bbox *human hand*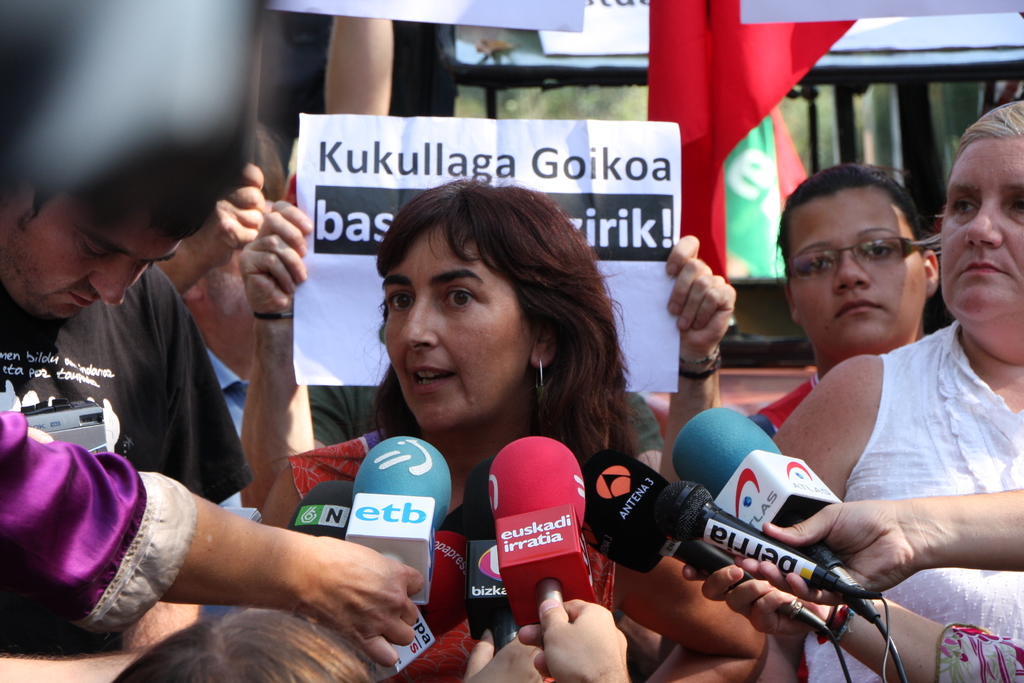
rect(518, 599, 636, 682)
